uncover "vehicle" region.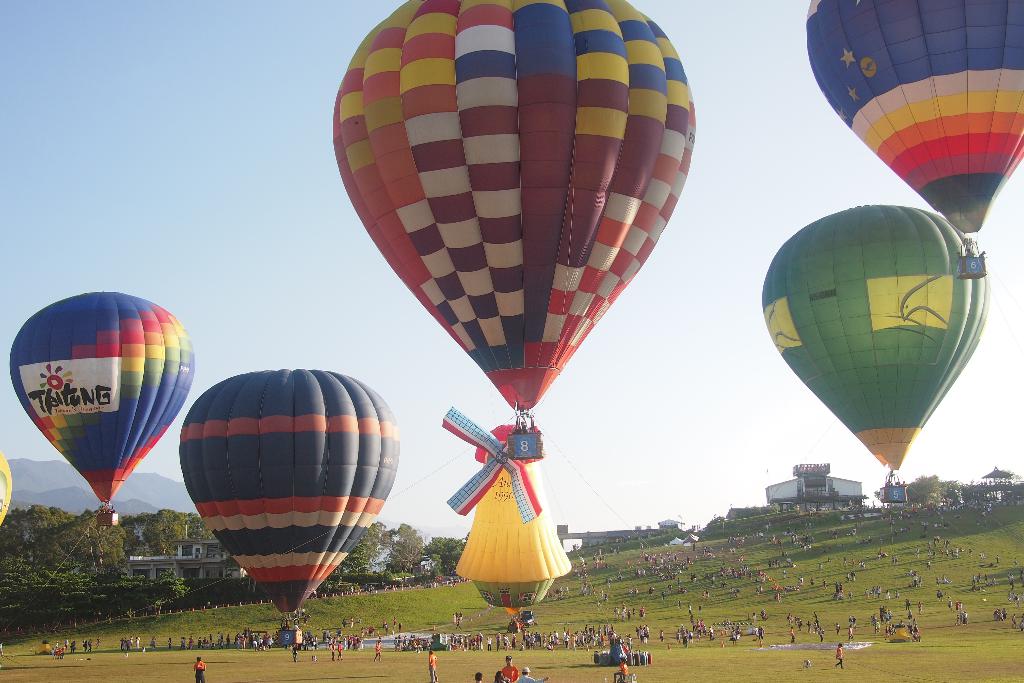
Uncovered: crop(456, 426, 570, 636).
